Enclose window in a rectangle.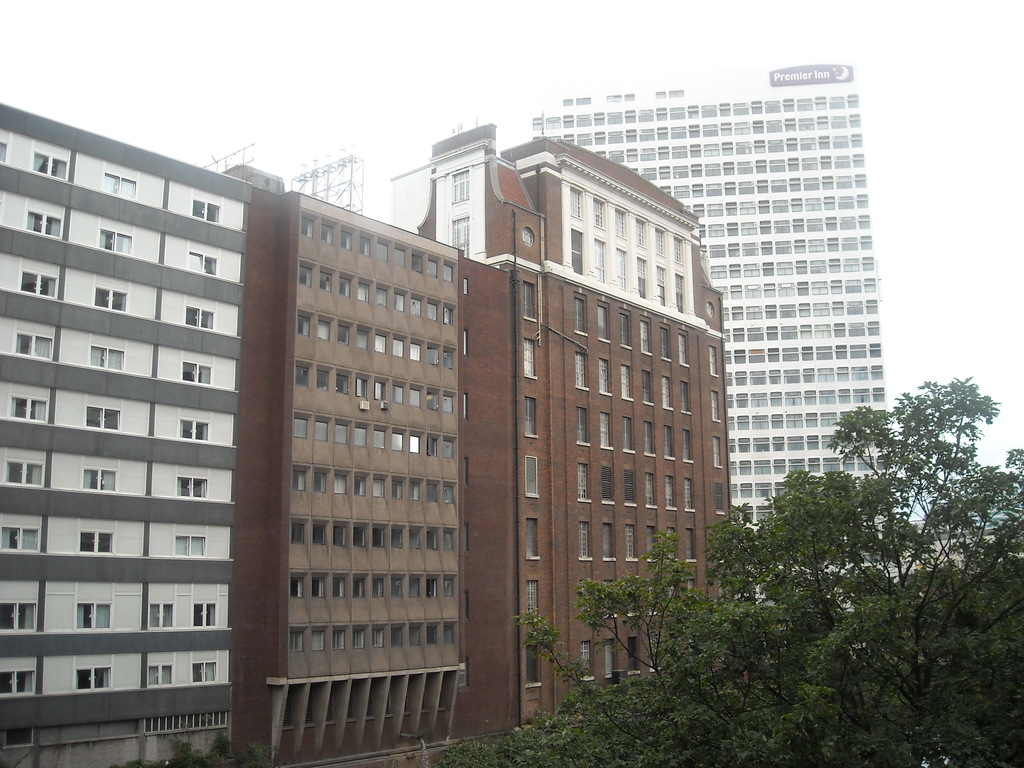
Rect(320, 224, 333, 244).
